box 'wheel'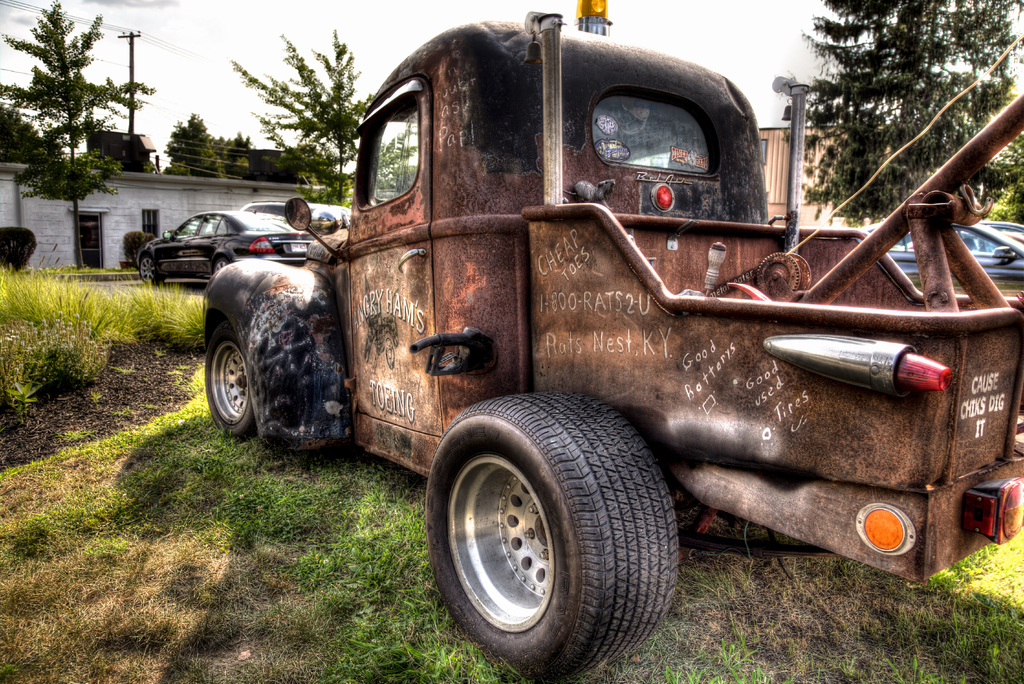
left=136, top=254, right=172, bottom=286
